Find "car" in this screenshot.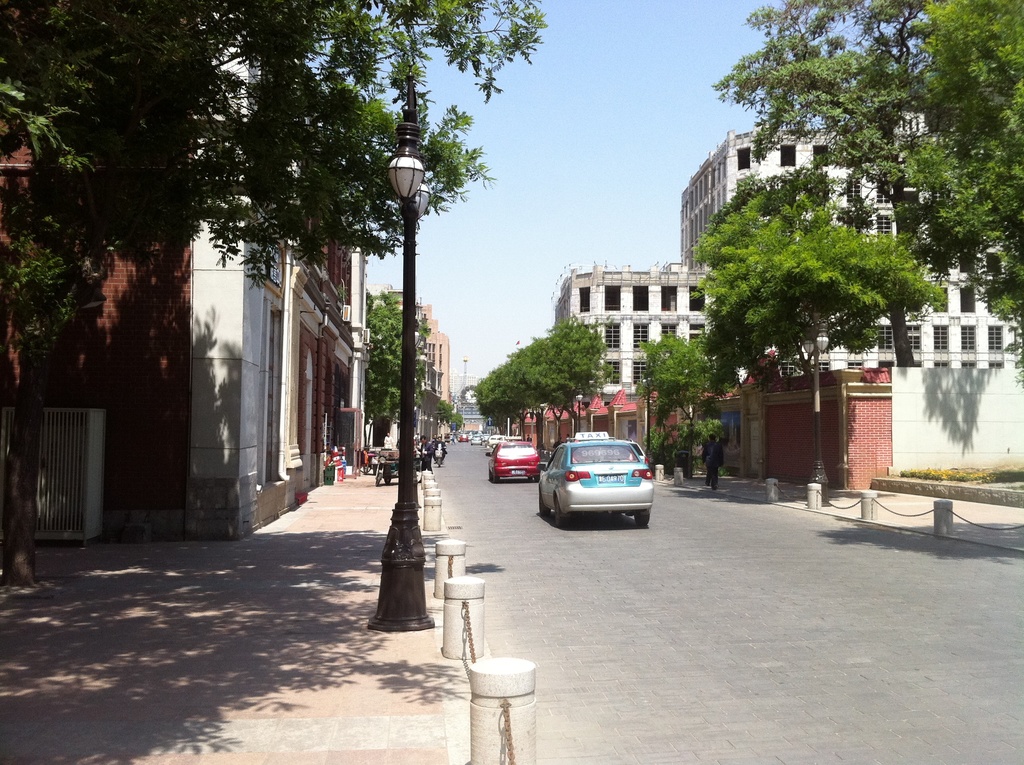
The bounding box for "car" is x1=538 y1=442 x2=659 y2=532.
